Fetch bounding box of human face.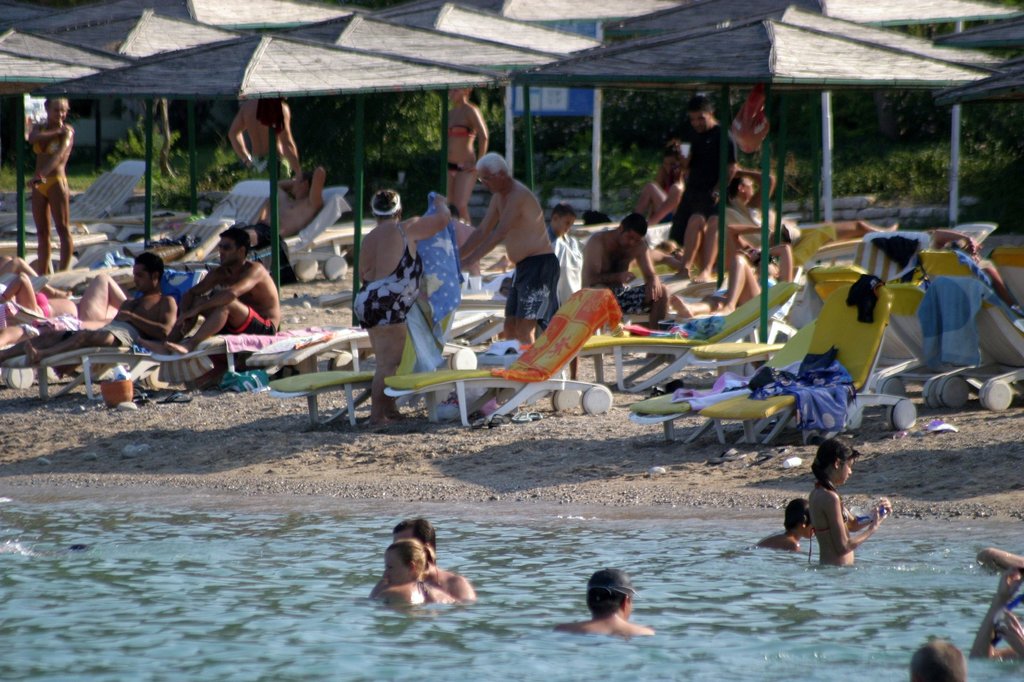
Bbox: bbox=[220, 235, 241, 261].
